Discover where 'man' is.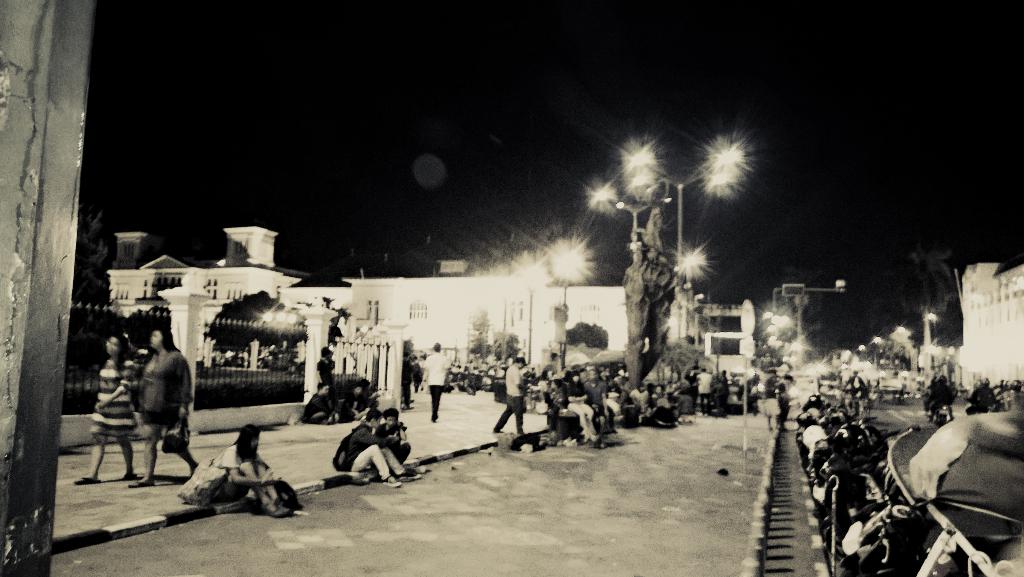
Discovered at box(697, 367, 716, 414).
